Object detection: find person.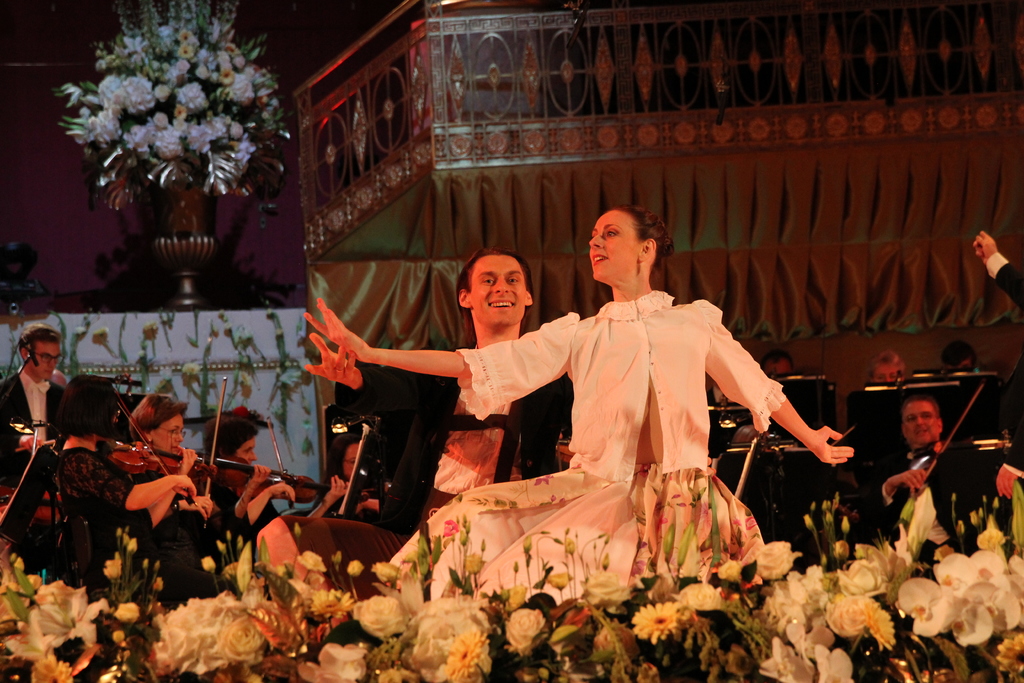
(871, 347, 913, 386).
